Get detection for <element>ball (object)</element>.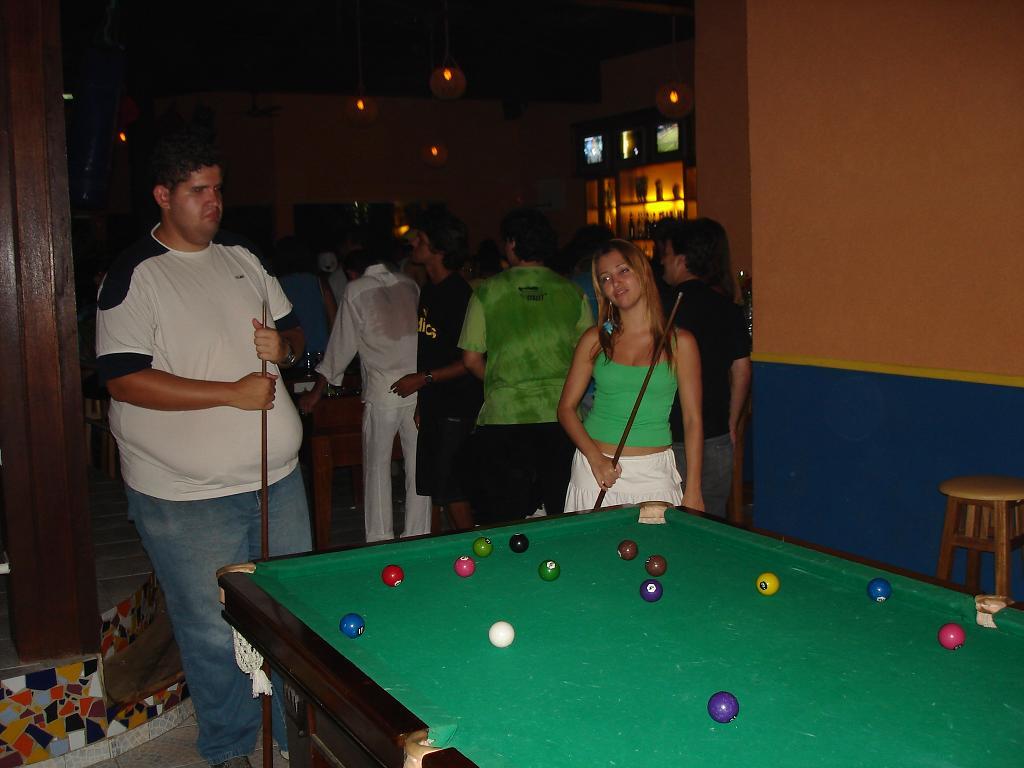
Detection: [755,567,781,594].
